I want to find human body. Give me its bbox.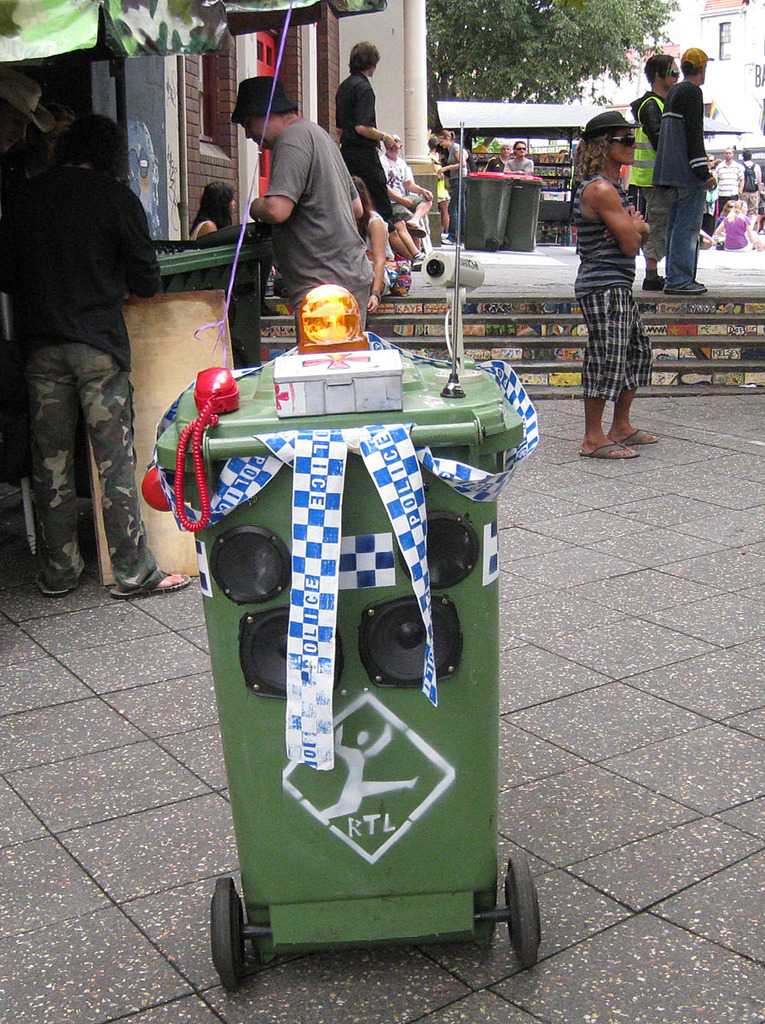
(x1=439, y1=133, x2=474, y2=237).
